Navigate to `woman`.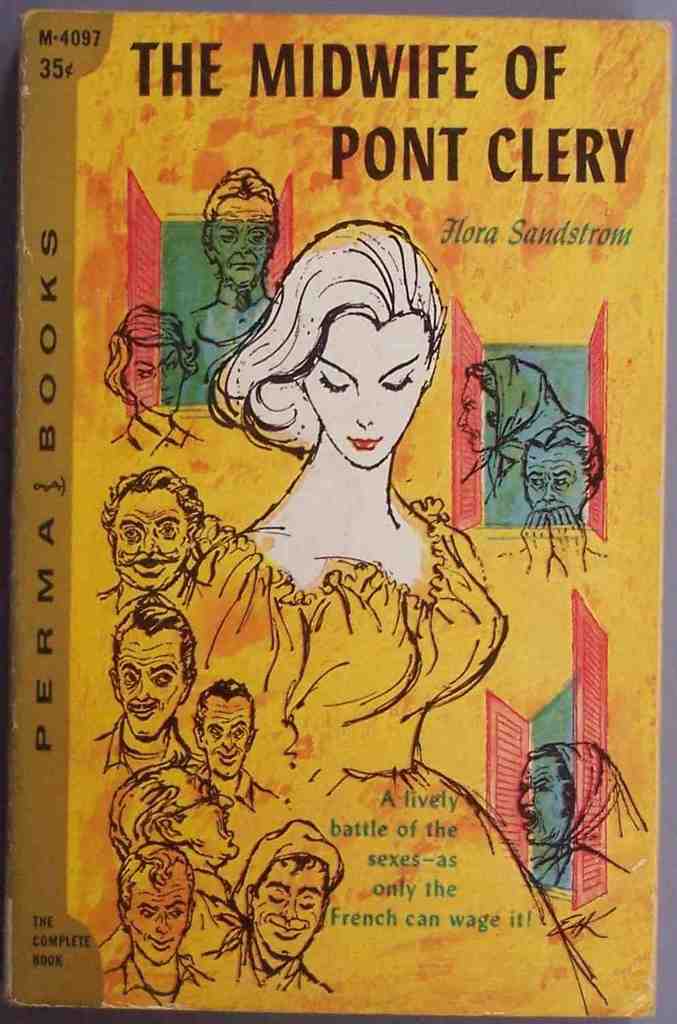
Navigation target: pyautogui.locateOnScreen(182, 222, 603, 1023).
